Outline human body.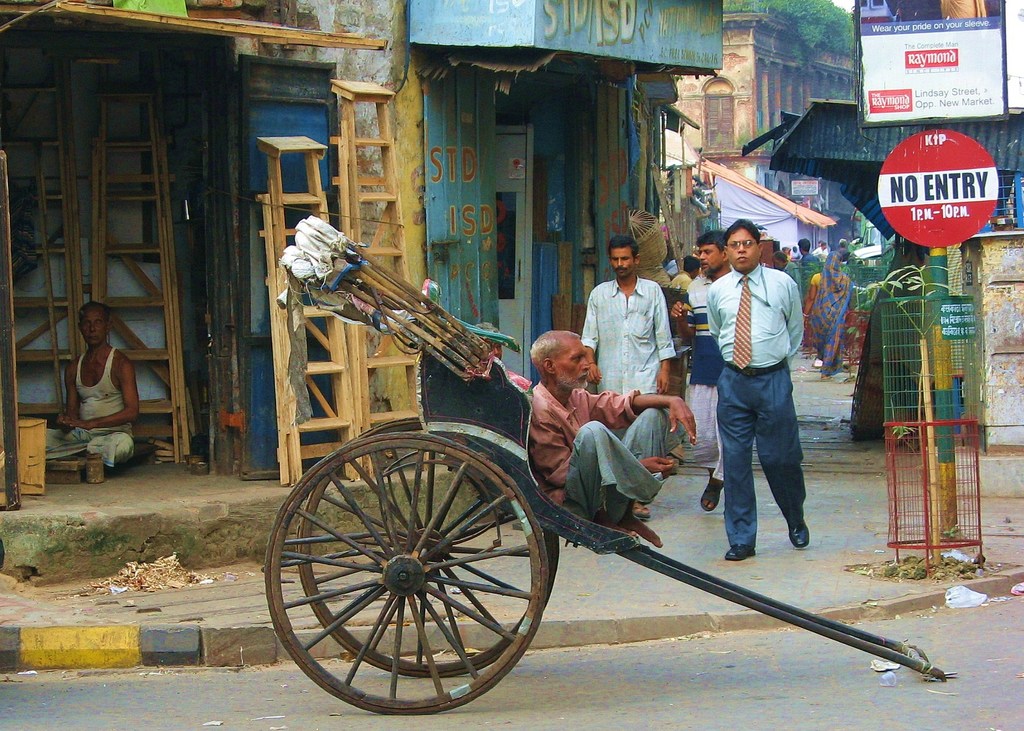
Outline: 807/268/854/373.
